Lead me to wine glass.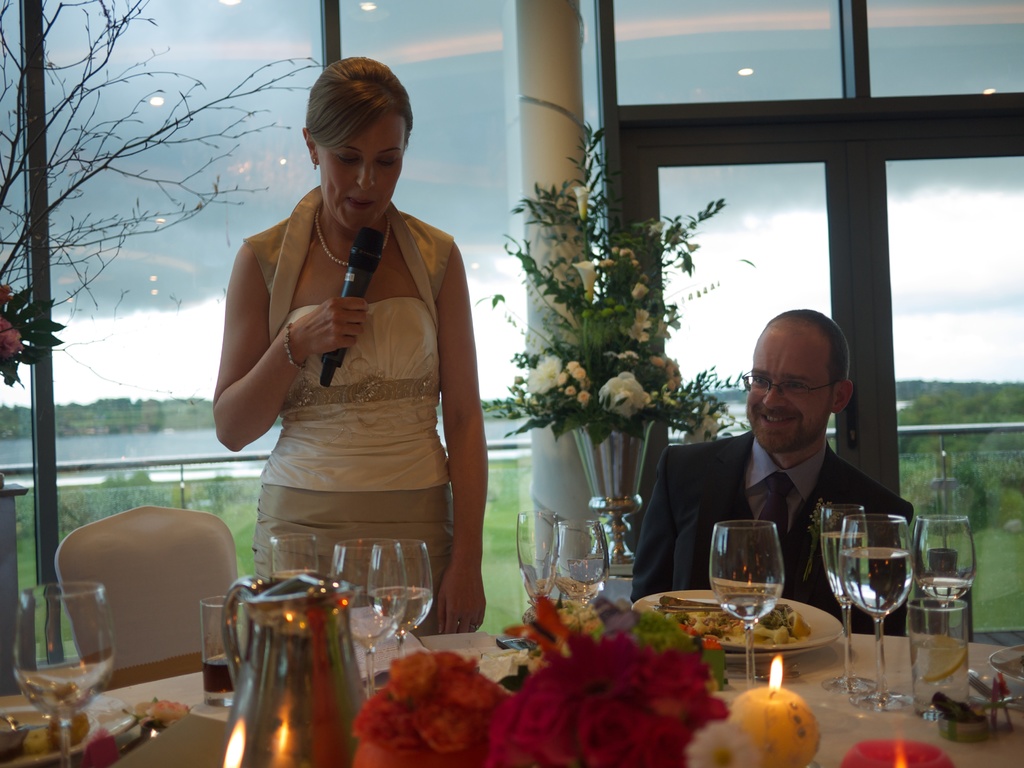
Lead to [left=327, top=539, right=406, bottom=700].
